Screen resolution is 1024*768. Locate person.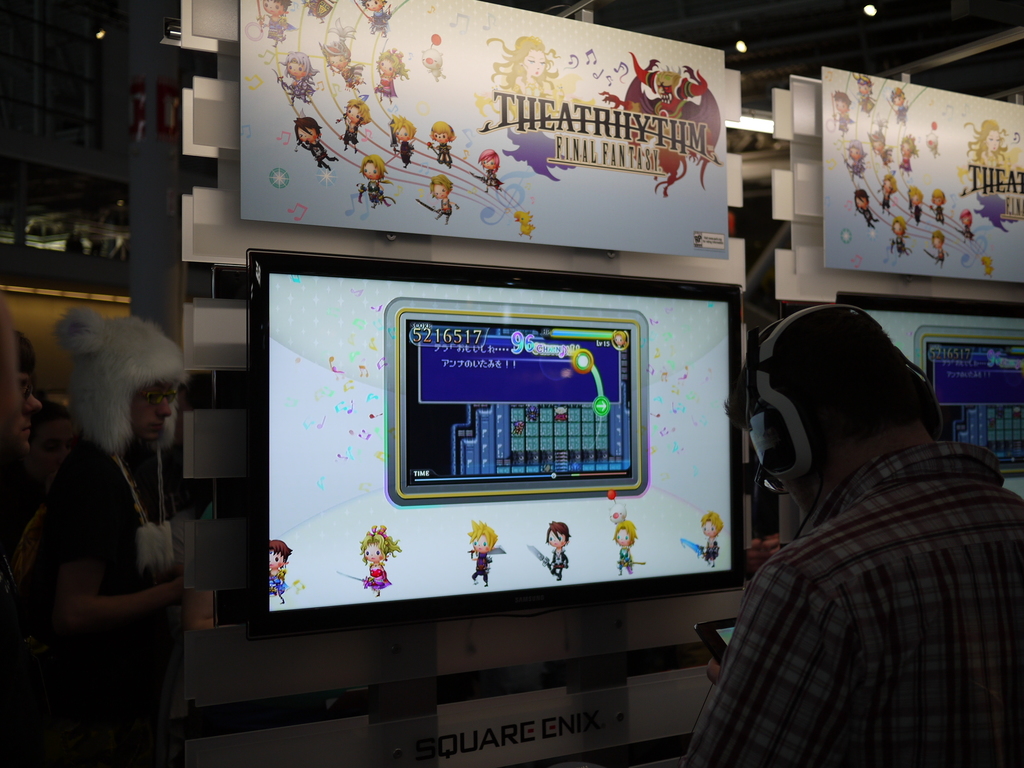
[472, 147, 505, 189].
